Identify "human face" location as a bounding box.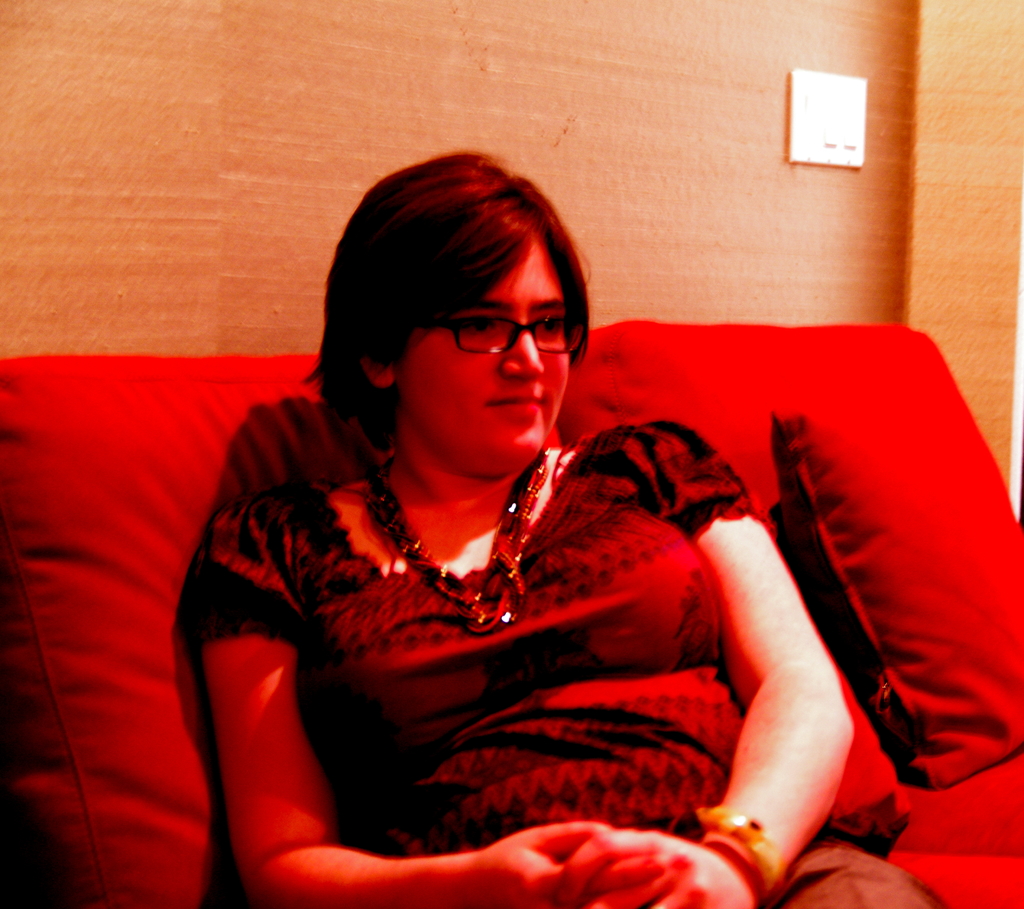
396,222,580,453.
